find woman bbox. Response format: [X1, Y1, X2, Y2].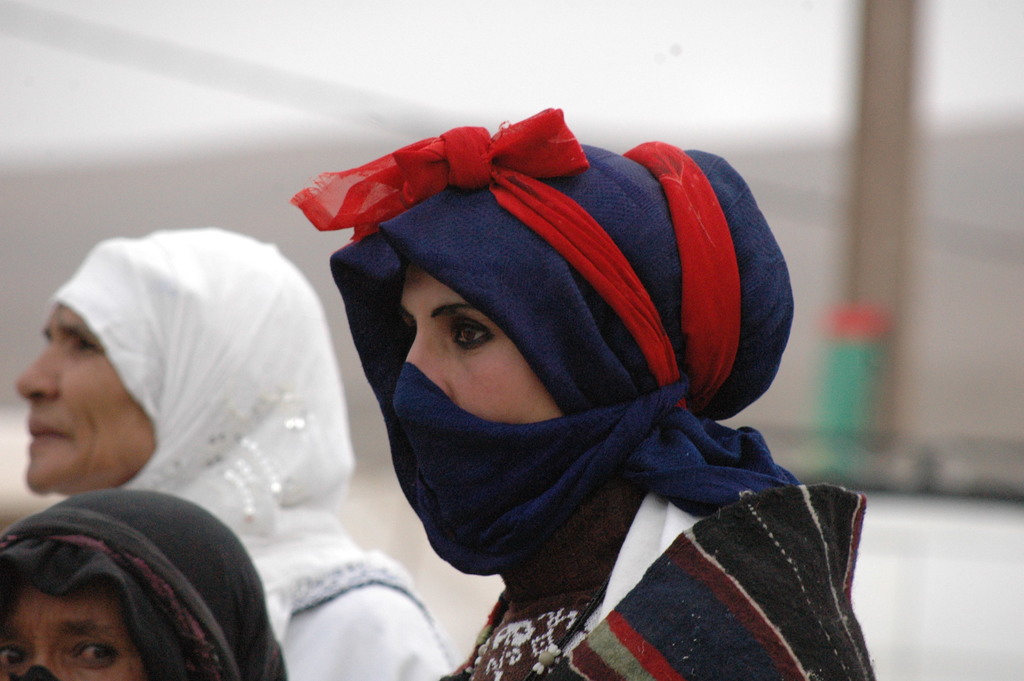
[0, 475, 309, 680].
